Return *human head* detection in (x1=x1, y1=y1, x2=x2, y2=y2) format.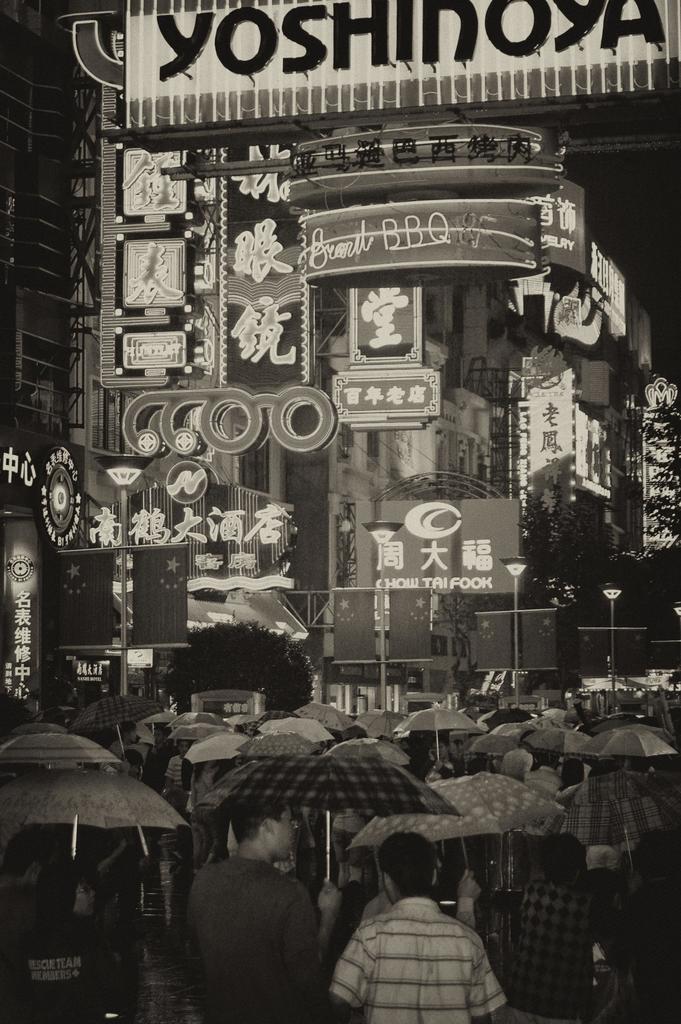
(x1=541, y1=835, x2=586, y2=882).
